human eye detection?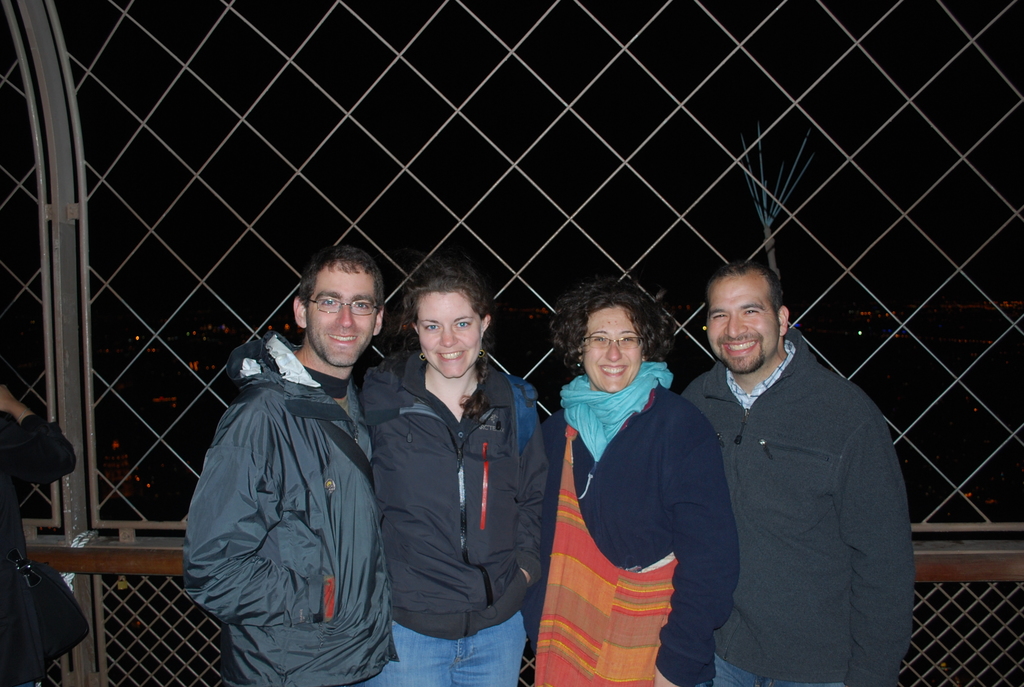
box=[592, 333, 608, 346]
